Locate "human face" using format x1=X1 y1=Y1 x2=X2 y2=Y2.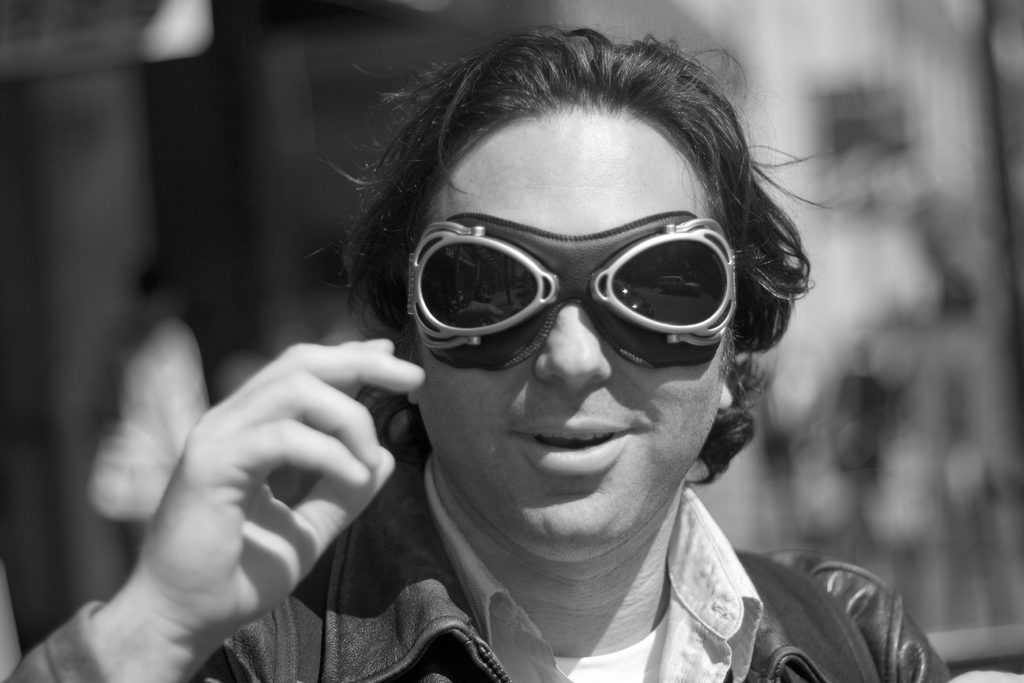
x1=408 y1=102 x2=745 y2=548.
